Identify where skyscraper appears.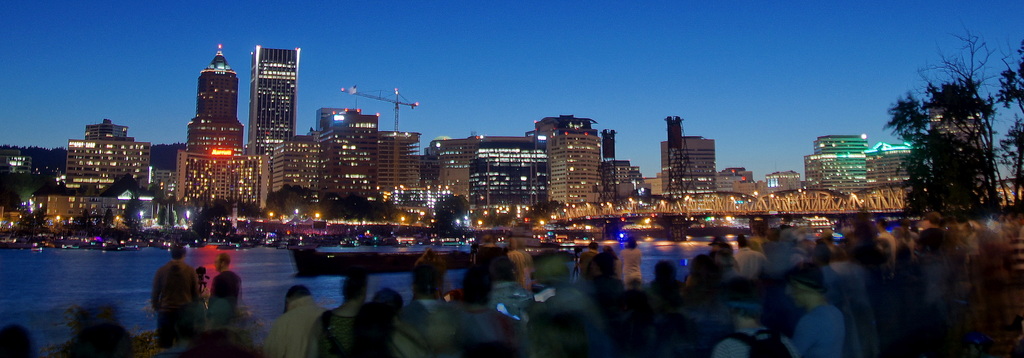
Appears at bbox=[660, 108, 729, 193].
